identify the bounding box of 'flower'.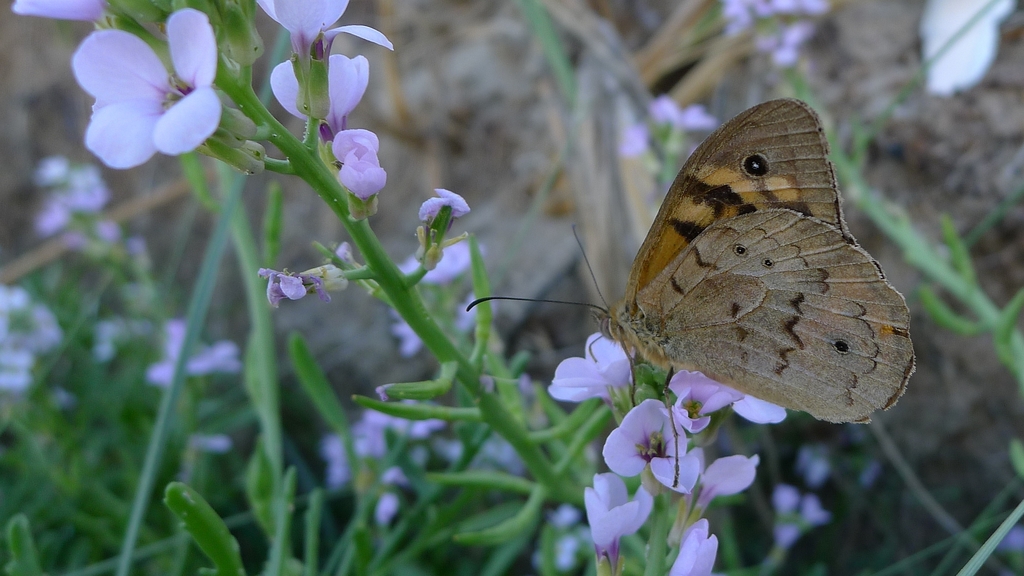
[left=687, top=454, right=756, bottom=518].
